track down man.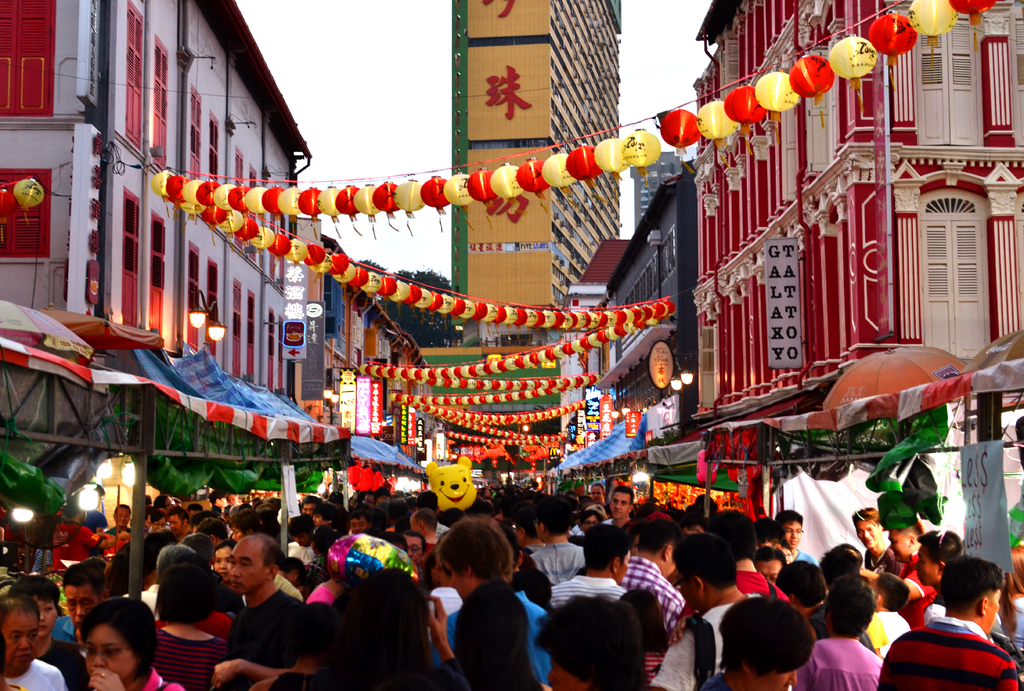
Tracked to [653,529,750,690].
